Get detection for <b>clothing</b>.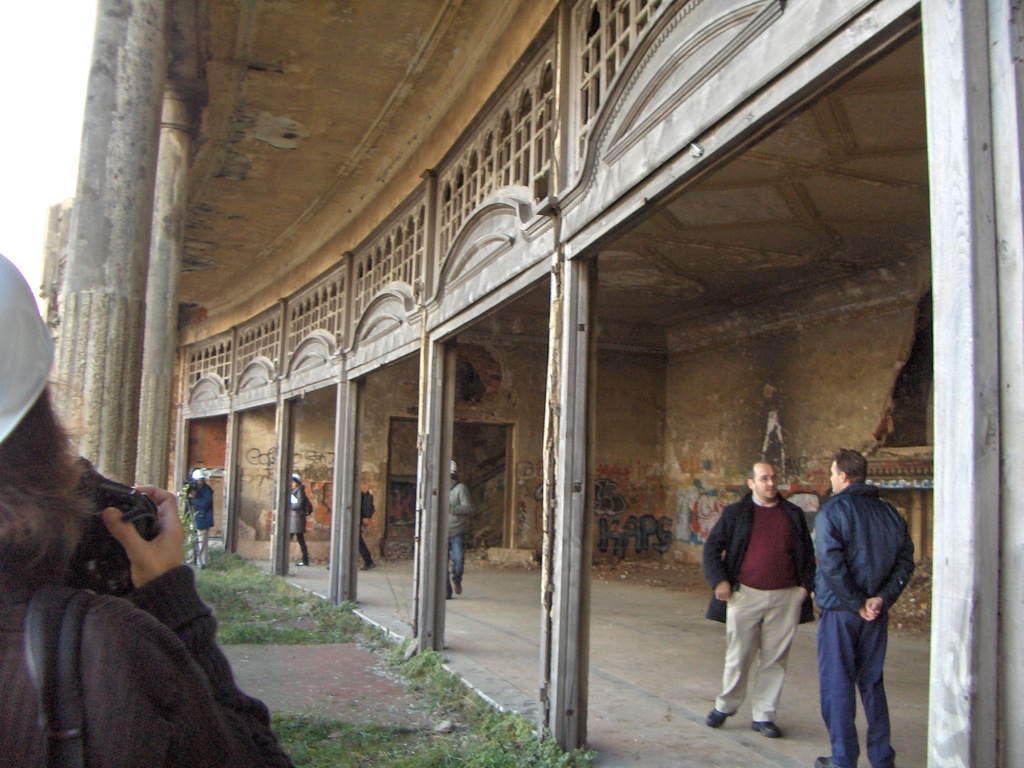
Detection: <region>360, 521, 372, 569</region>.
